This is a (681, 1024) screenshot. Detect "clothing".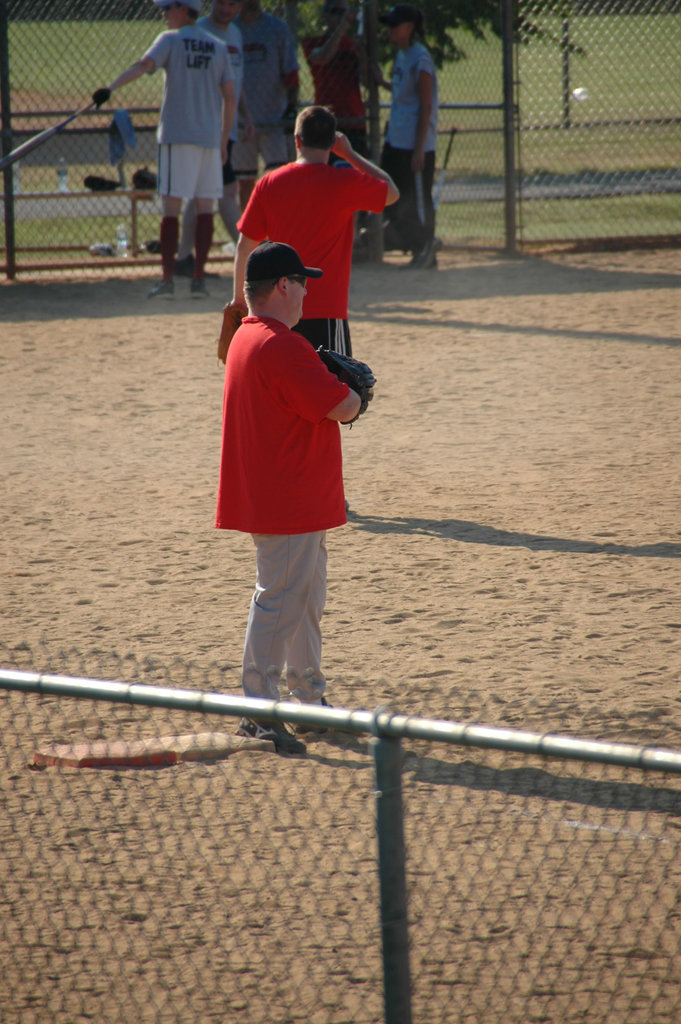
(left=149, top=15, right=227, bottom=143).
